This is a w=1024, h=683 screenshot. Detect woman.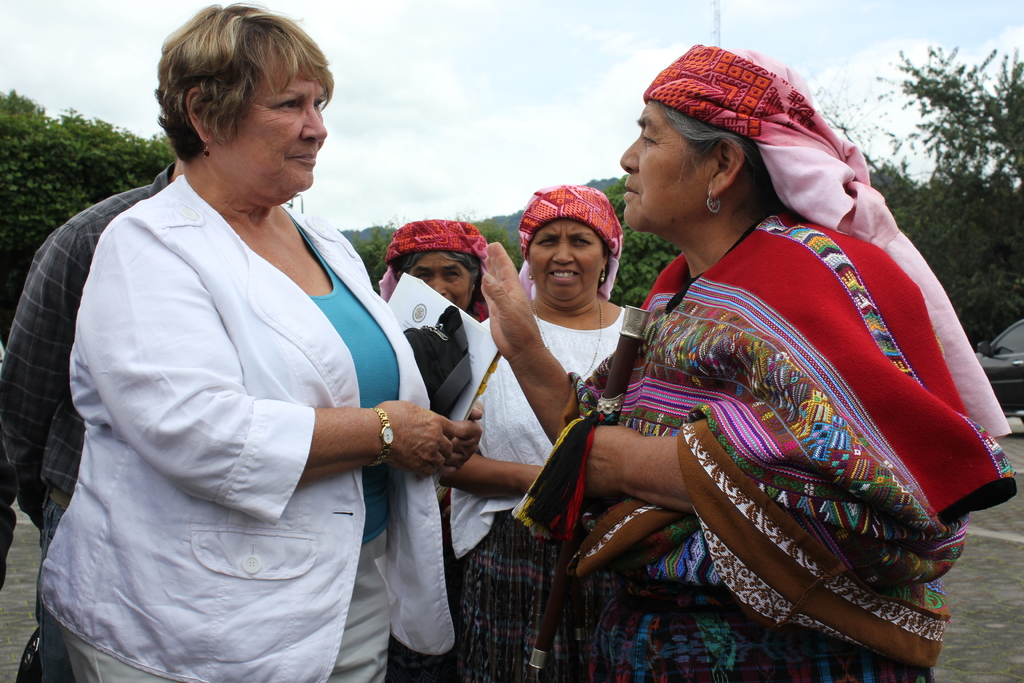
(x1=383, y1=215, x2=486, y2=682).
